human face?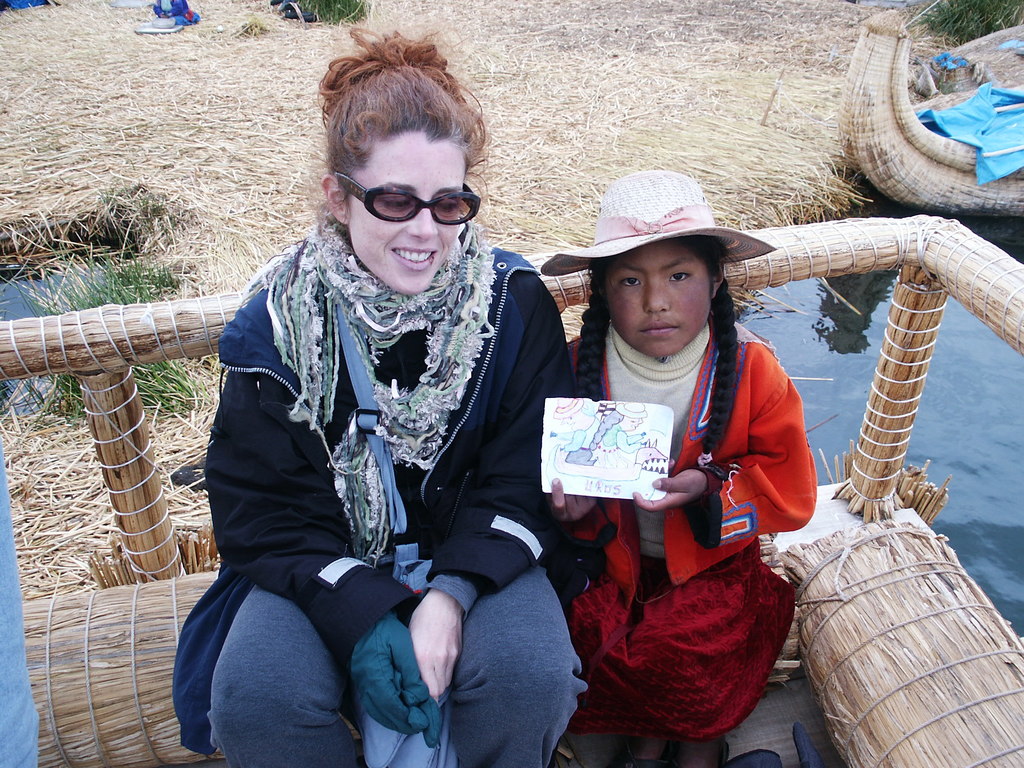
x1=605 y1=239 x2=710 y2=360
